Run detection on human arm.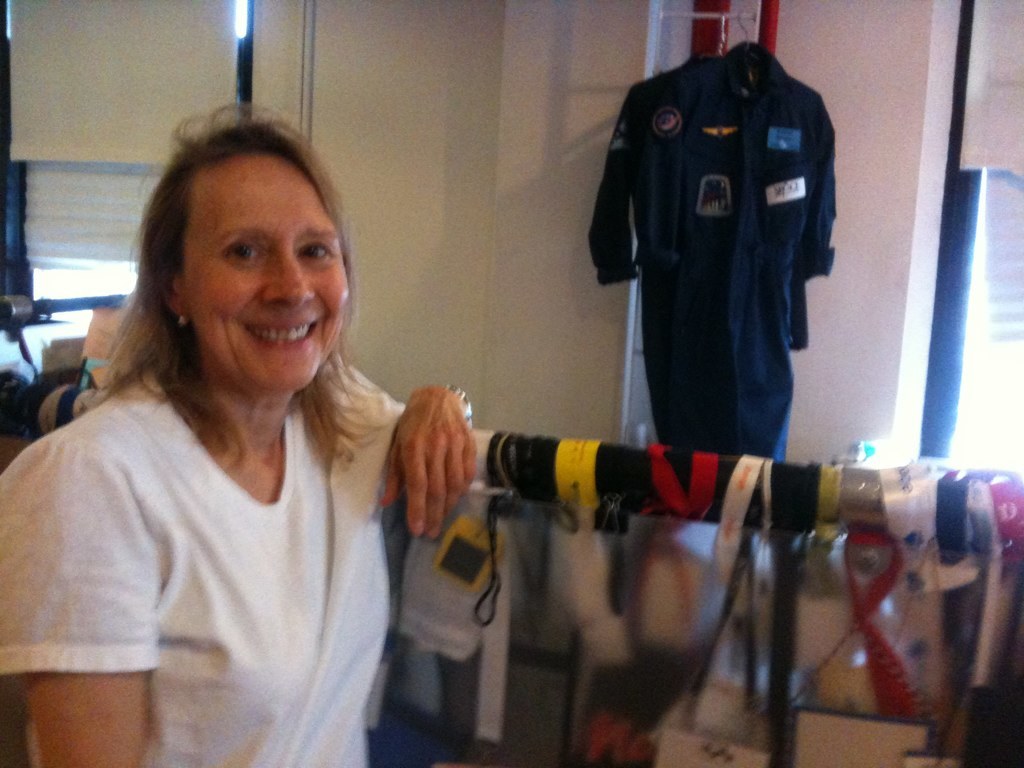
Result: x1=342 y1=351 x2=487 y2=538.
